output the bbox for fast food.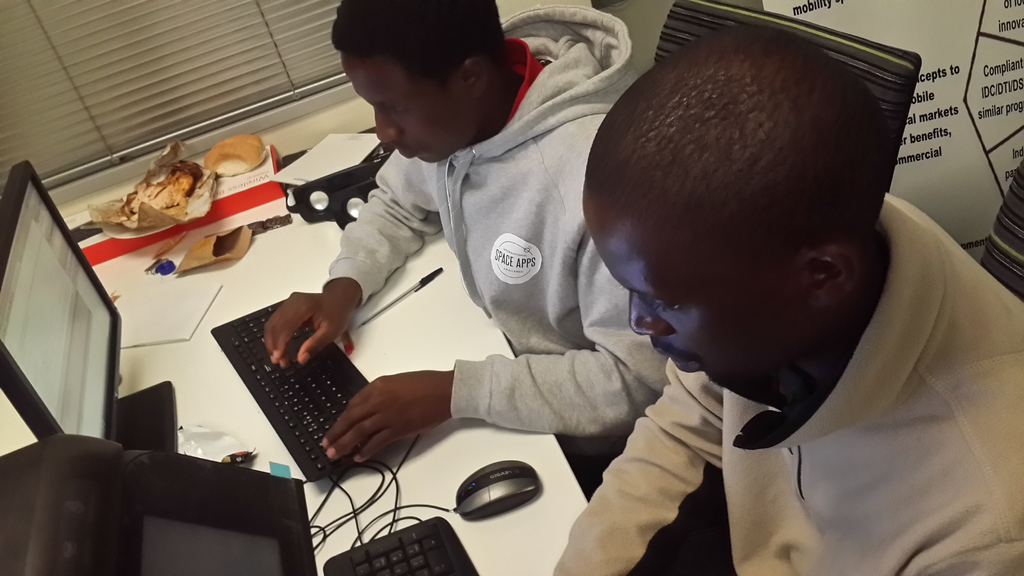
{"x1": 104, "y1": 152, "x2": 199, "y2": 233}.
